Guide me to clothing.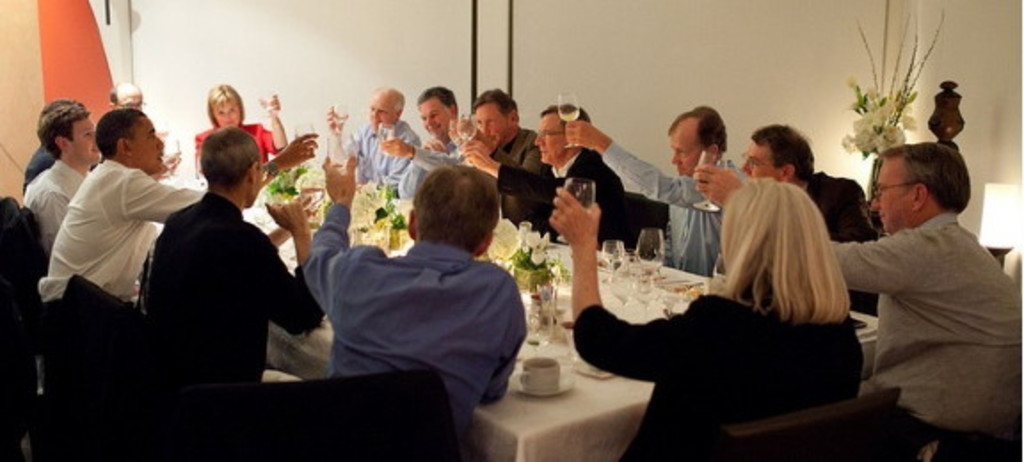
Guidance: {"x1": 306, "y1": 204, "x2": 526, "y2": 432}.
